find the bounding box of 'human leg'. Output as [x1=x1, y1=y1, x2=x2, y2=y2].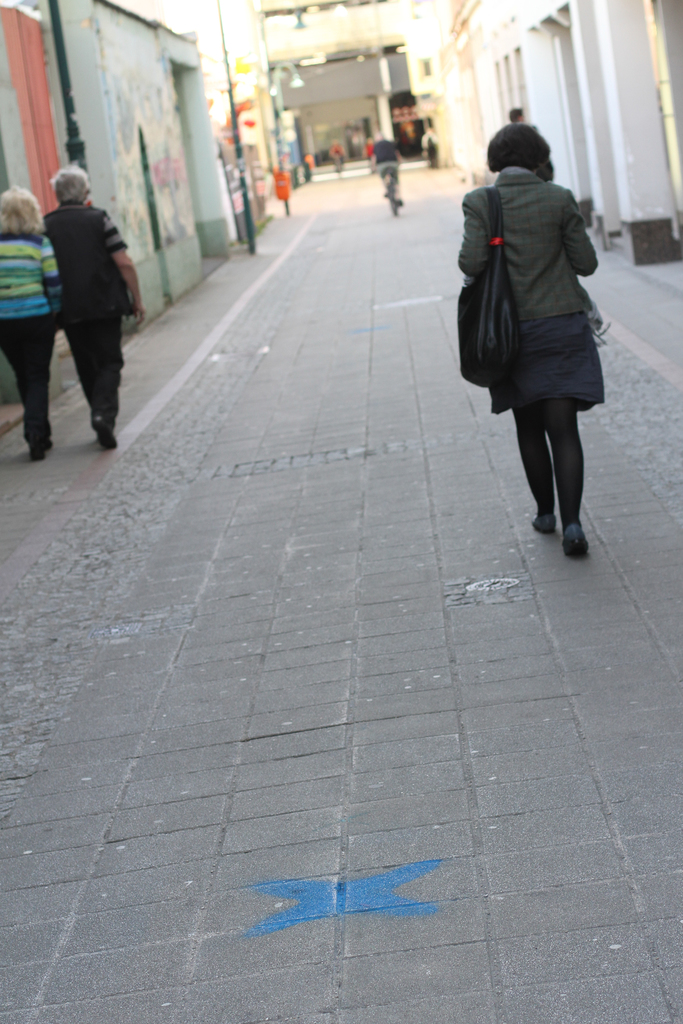
[x1=20, y1=310, x2=53, y2=461].
